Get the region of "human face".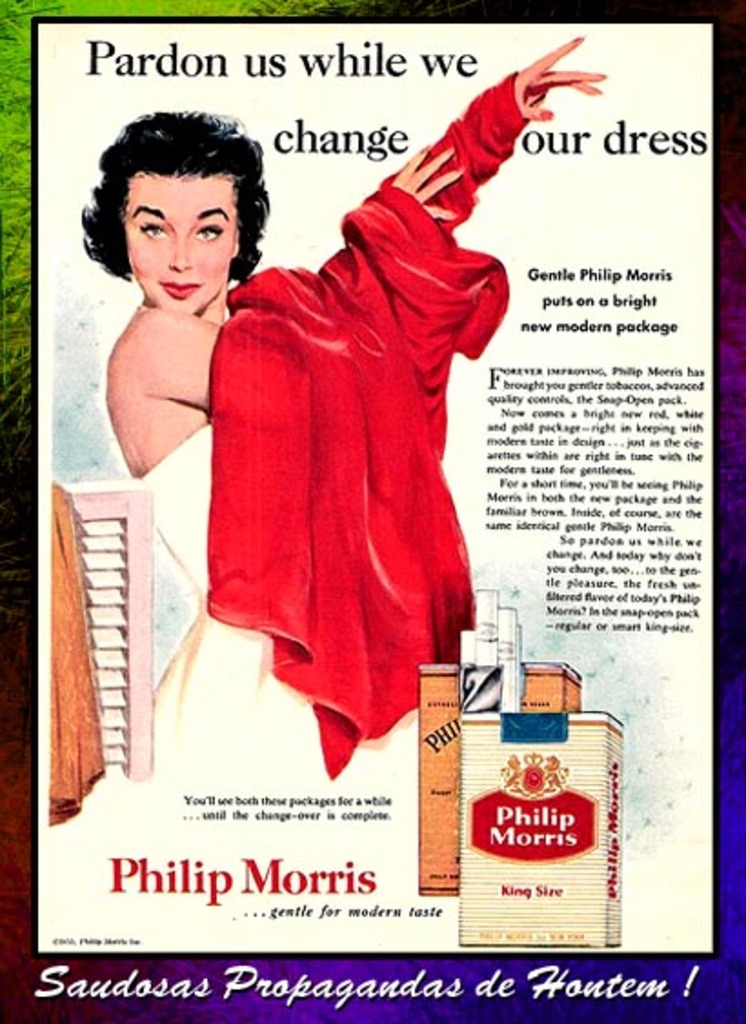
locate(122, 171, 240, 316).
